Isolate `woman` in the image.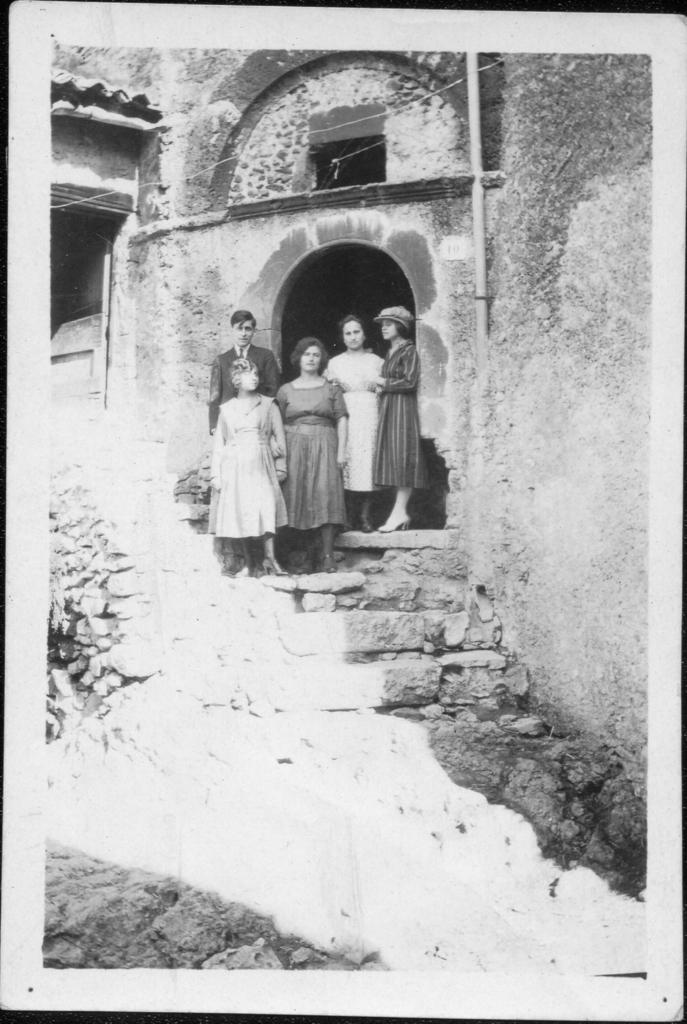
Isolated region: 279,322,351,549.
